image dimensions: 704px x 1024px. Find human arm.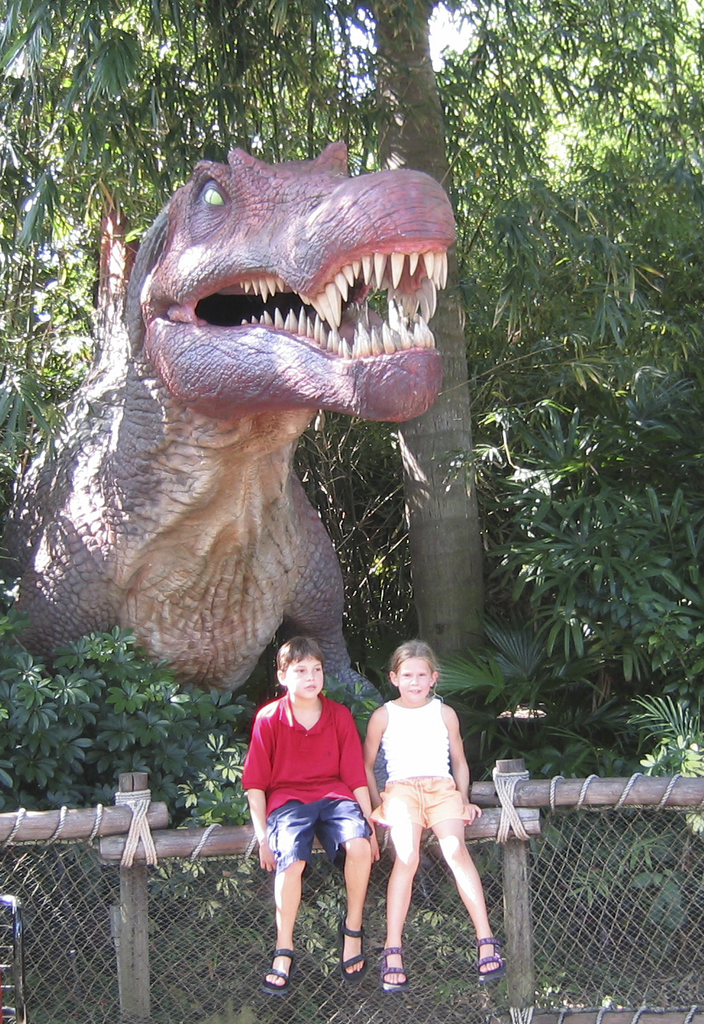
Rect(444, 705, 481, 822).
